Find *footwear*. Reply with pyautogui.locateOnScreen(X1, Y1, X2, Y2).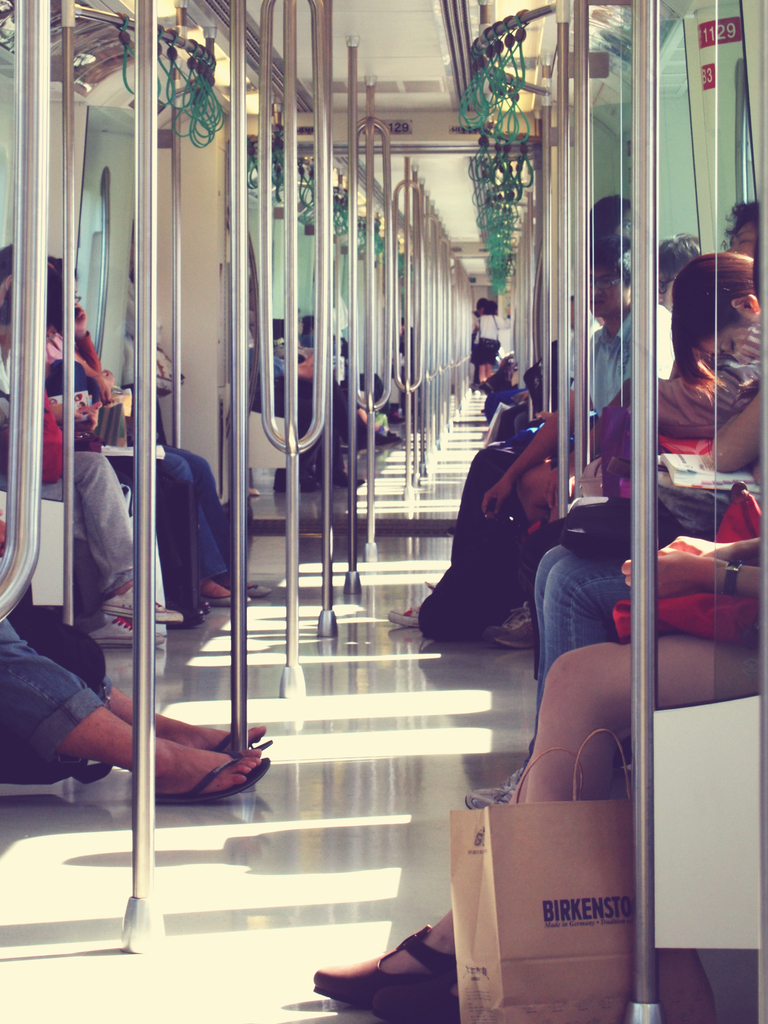
pyautogui.locateOnScreen(305, 917, 457, 1010).
